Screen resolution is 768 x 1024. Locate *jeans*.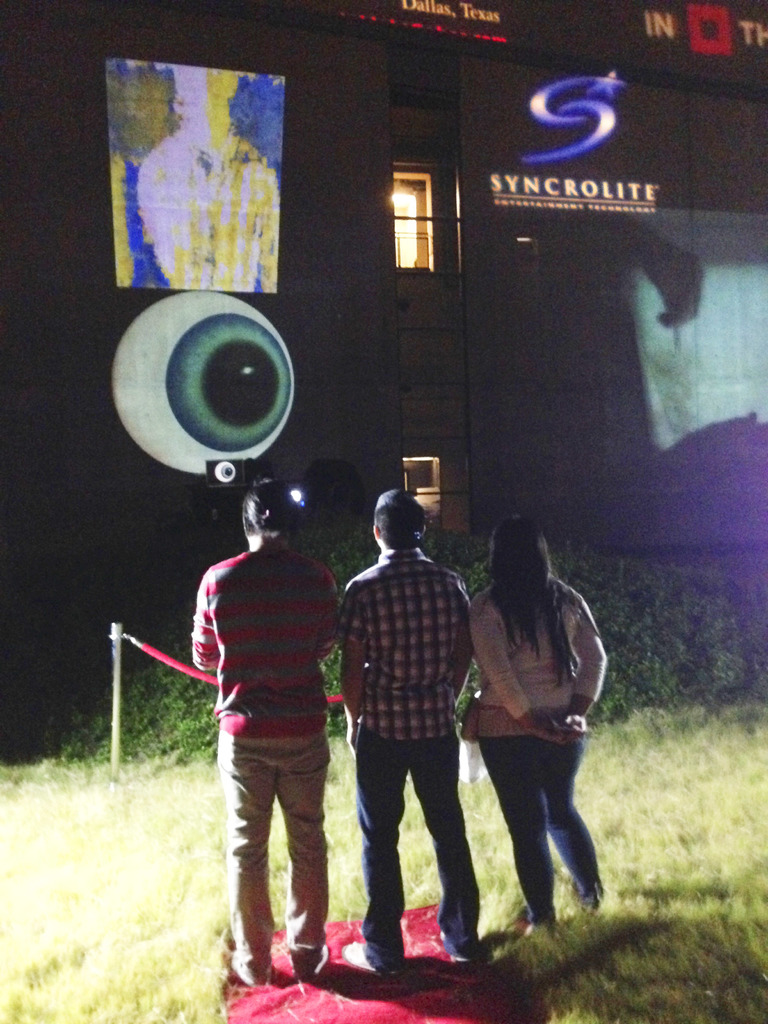
x1=352, y1=731, x2=493, y2=975.
